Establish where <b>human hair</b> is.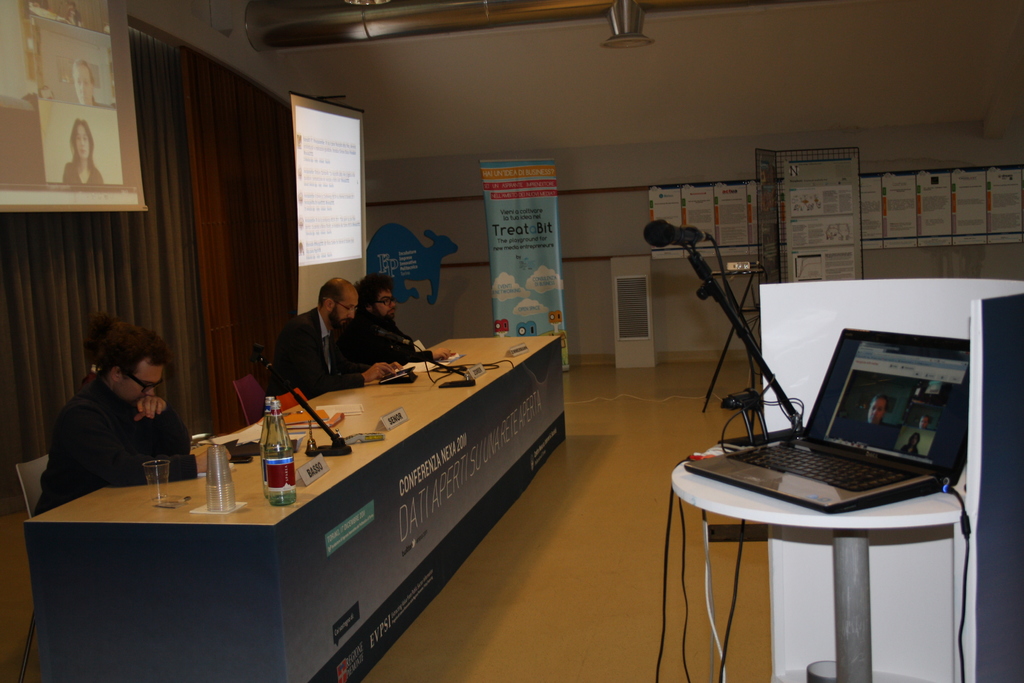
Established at x1=318, y1=279, x2=344, y2=308.
